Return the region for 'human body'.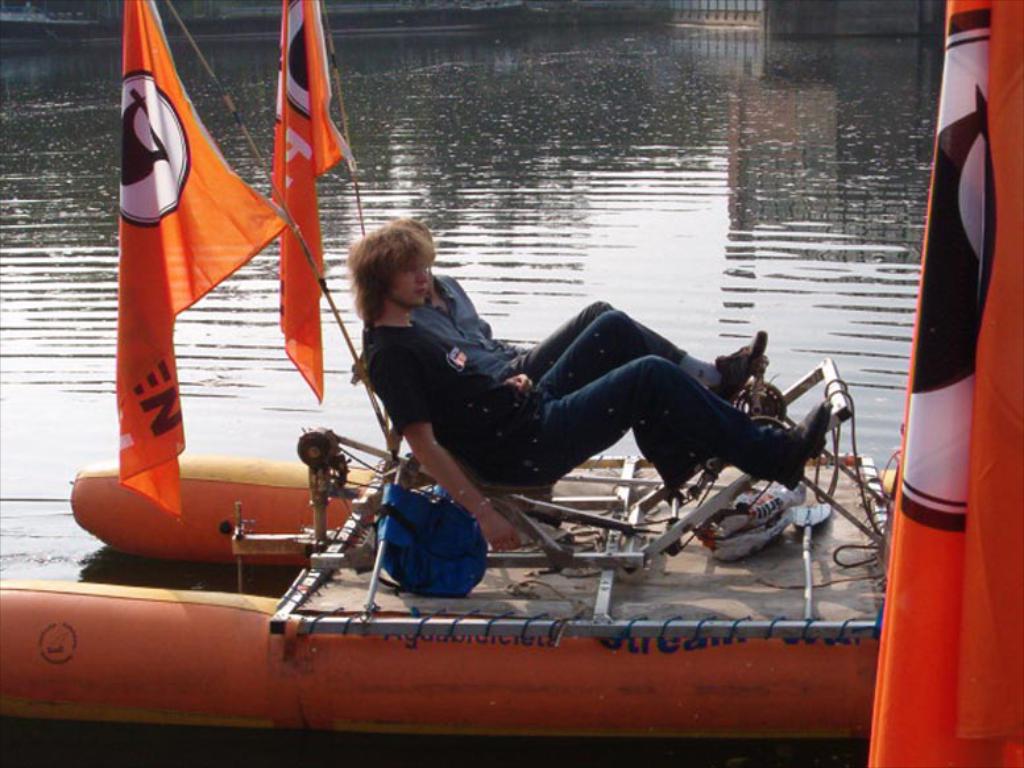
left=406, top=270, right=770, bottom=408.
